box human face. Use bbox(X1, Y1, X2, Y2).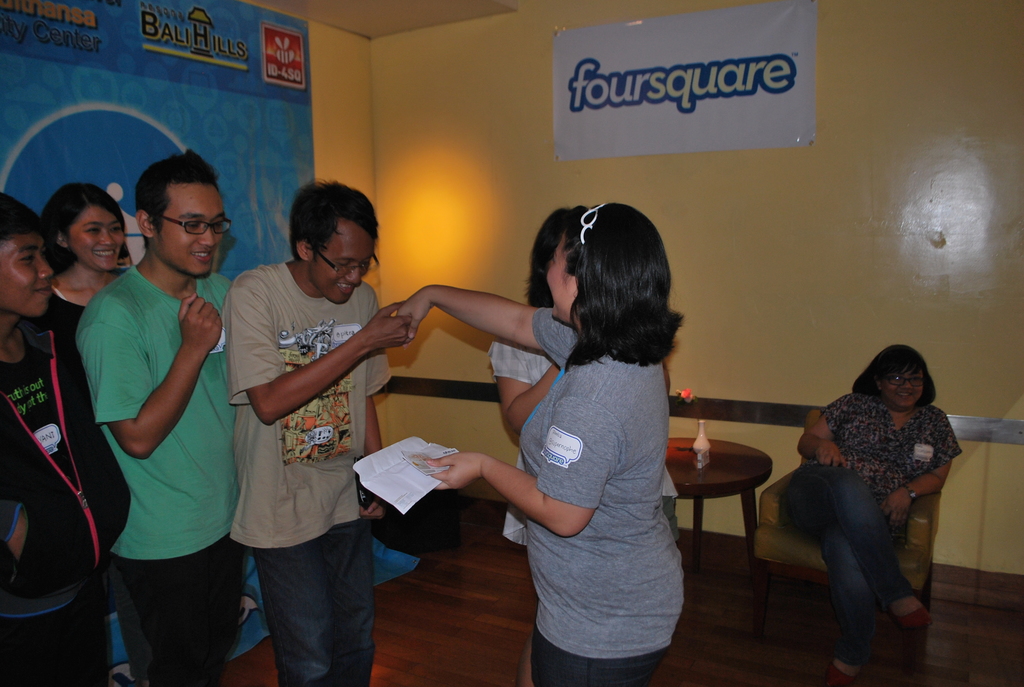
bbox(880, 373, 924, 411).
